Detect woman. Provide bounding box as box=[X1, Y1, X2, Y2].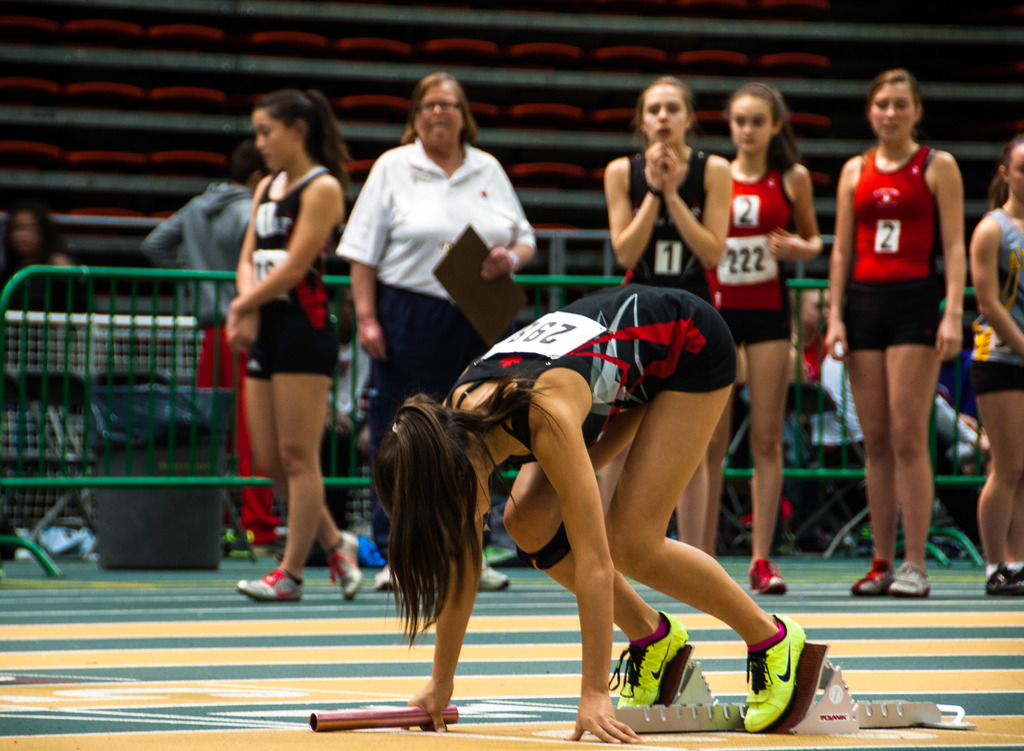
box=[147, 144, 281, 526].
